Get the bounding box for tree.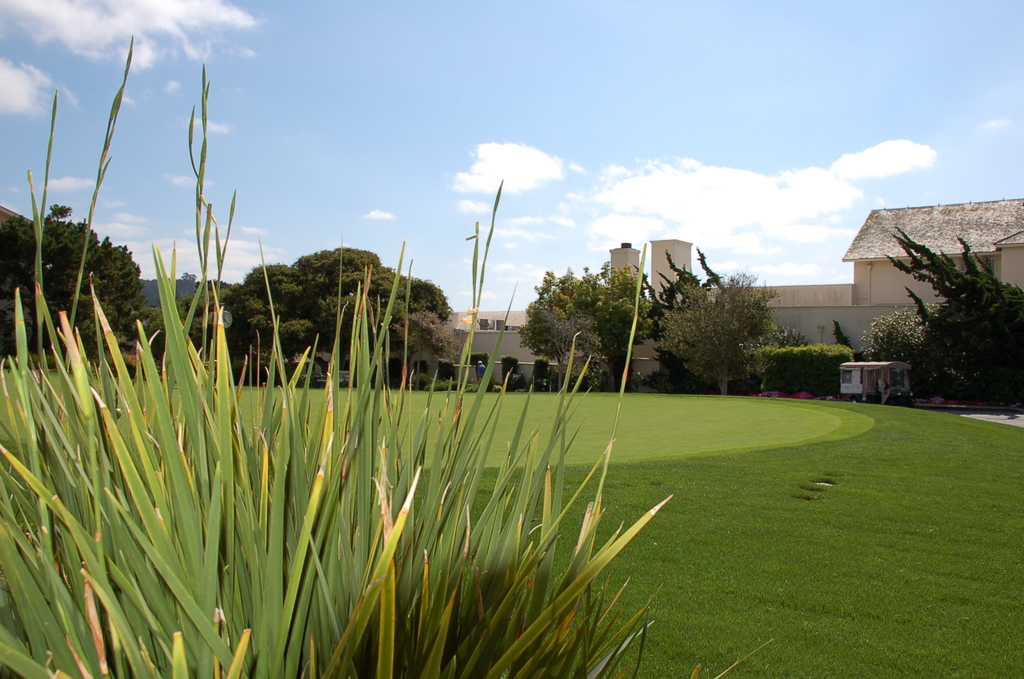
(514,259,656,389).
